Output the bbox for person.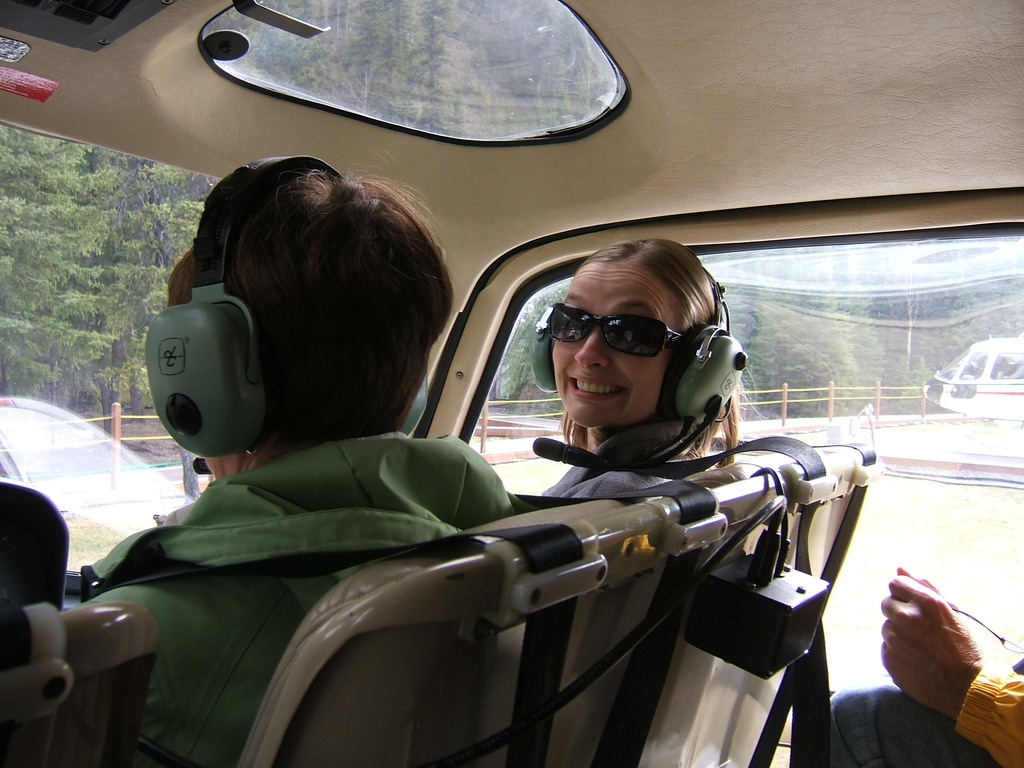
detection(541, 237, 768, 501).
